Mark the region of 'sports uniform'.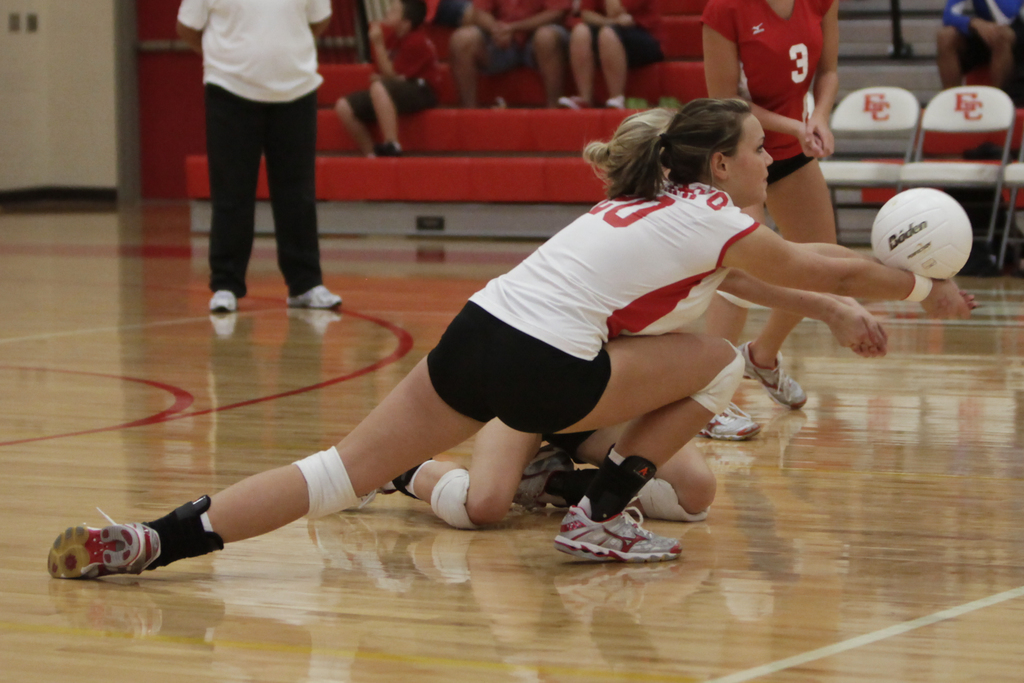
Region: BBox(605, 260, 732, 347).
